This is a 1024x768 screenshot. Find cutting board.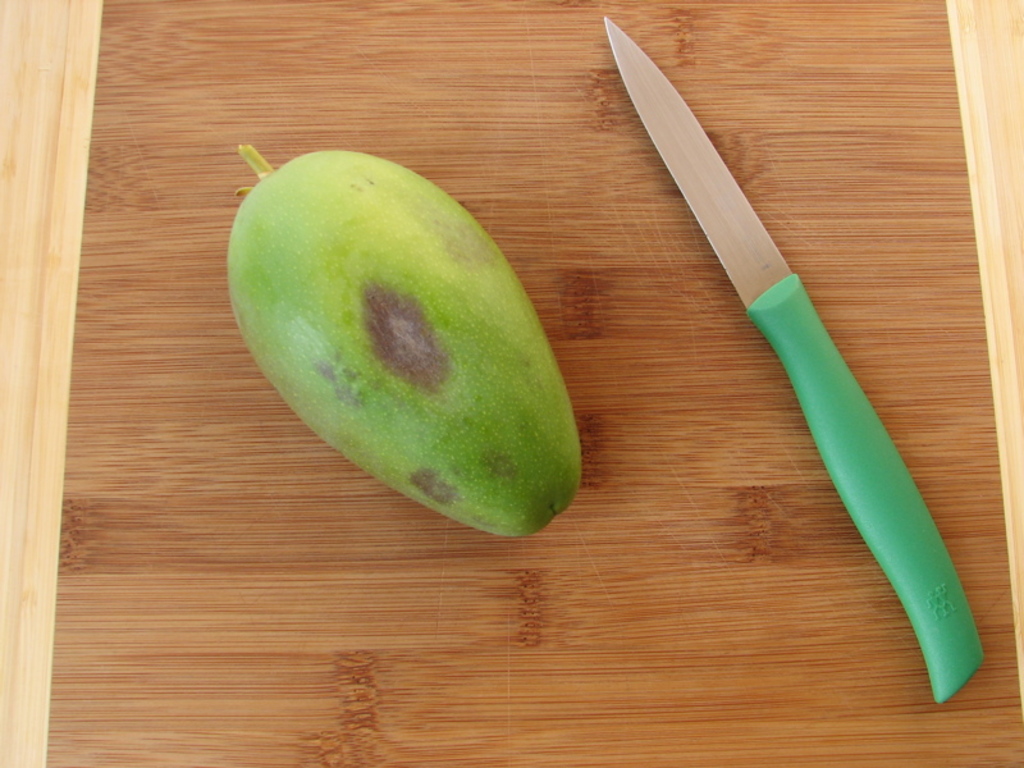
Bounding box: left=45, top=0, right=1023, bottom=767.
